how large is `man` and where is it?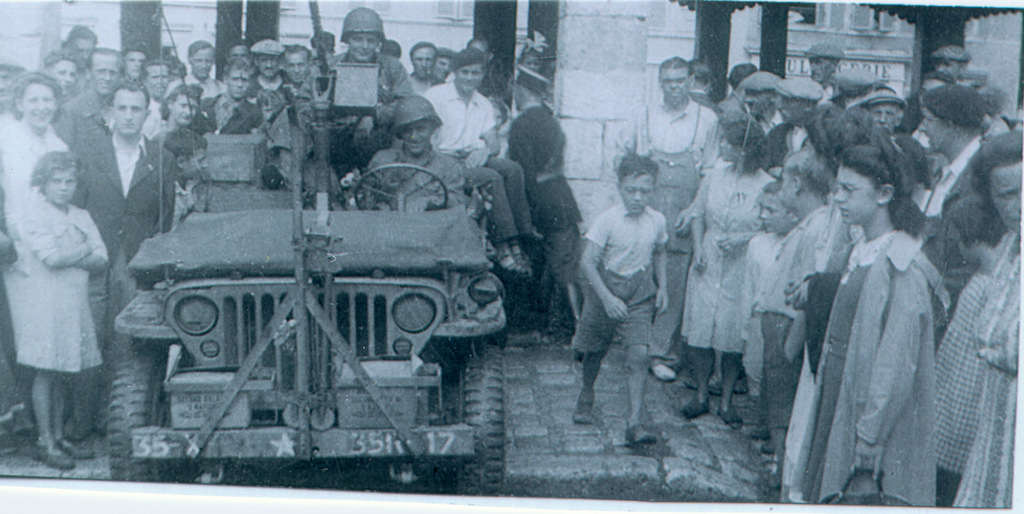
Bounding box: l=507, t=60, r=584, b=336.
